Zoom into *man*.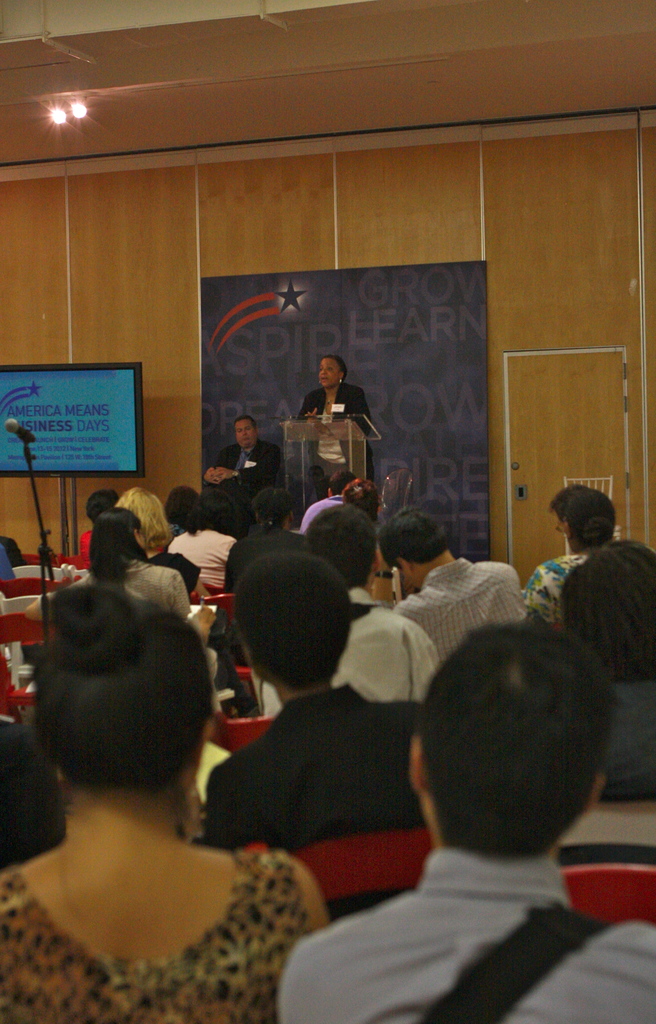
Zoom target: {"left": 296, "top": 634, "right": 655, "bottom": 1014}.
